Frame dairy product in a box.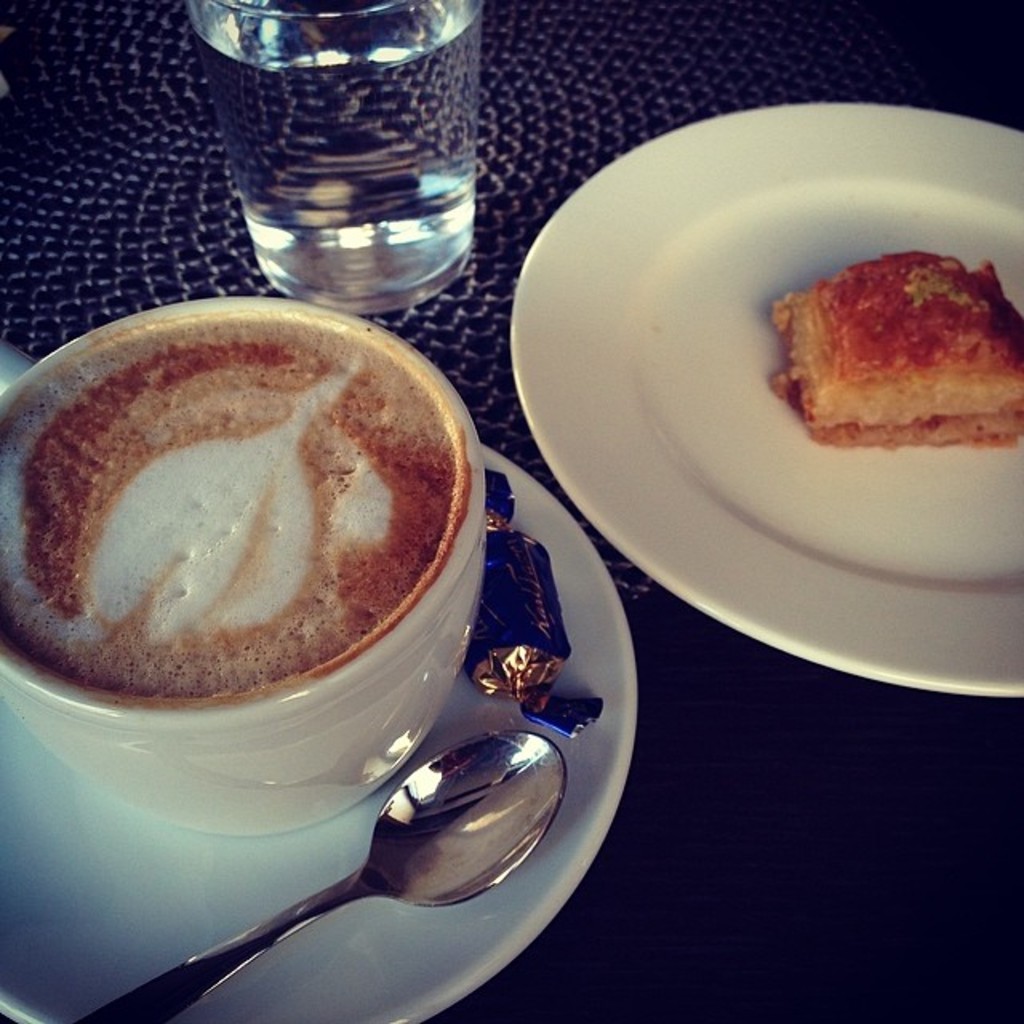
0,312,464,701.
